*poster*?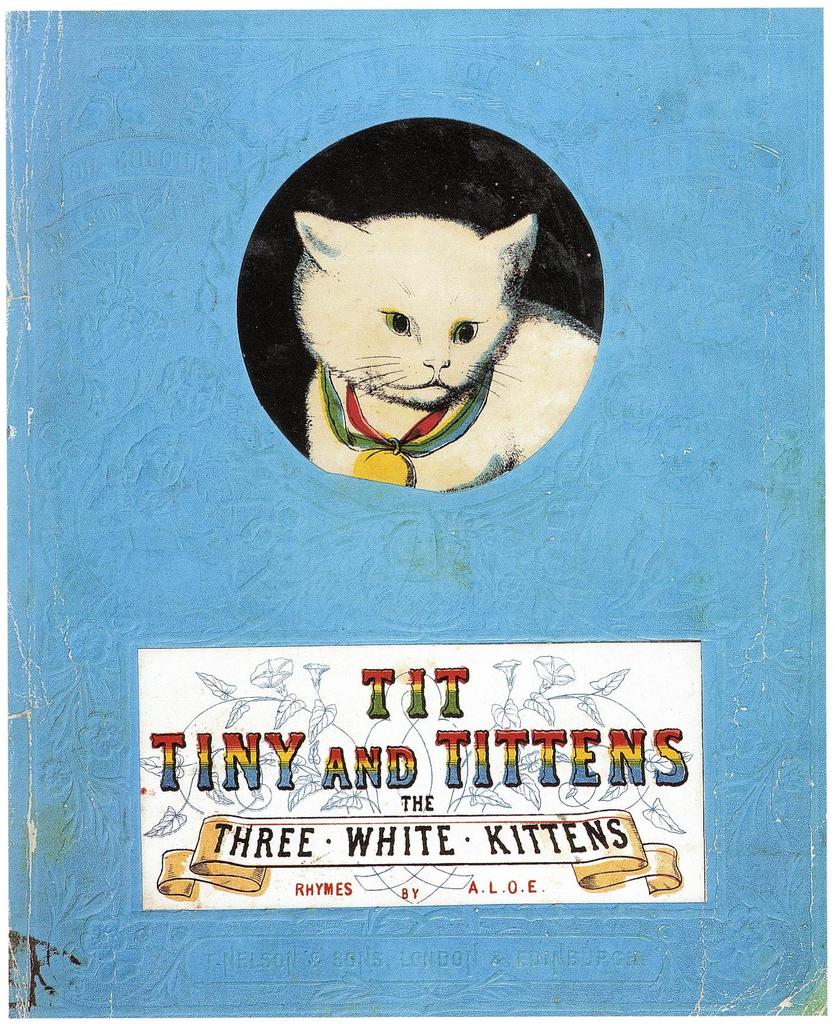
pyautogui.locateOnScreen(6, 8, 816, 1008)
